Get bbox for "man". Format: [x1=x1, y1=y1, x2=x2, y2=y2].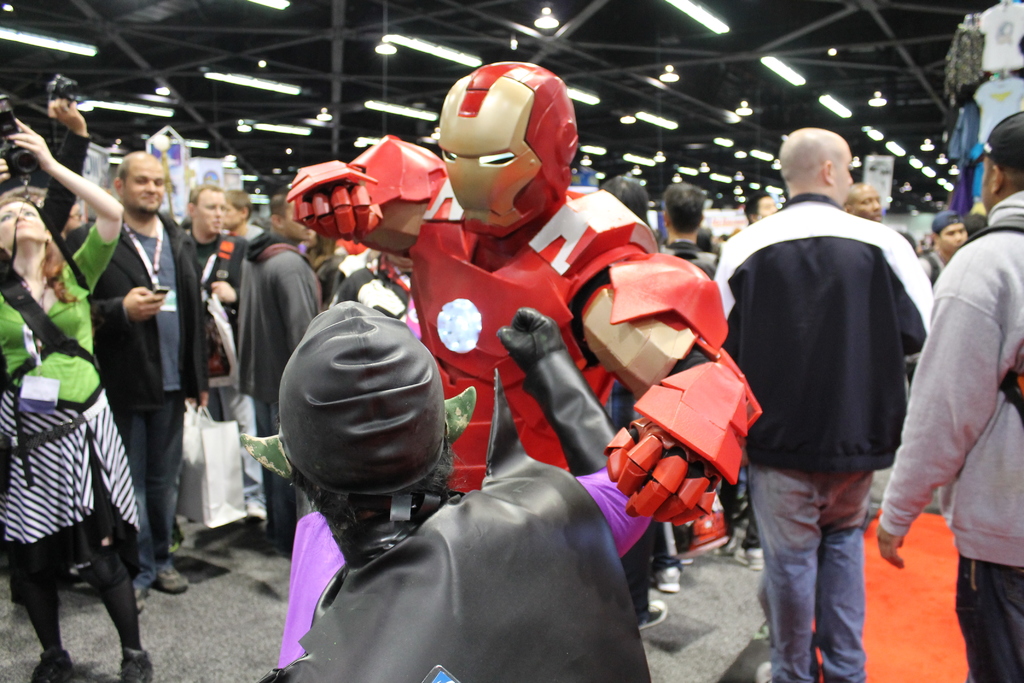
[x1=842, y1=179, x2=886, y2=224].
